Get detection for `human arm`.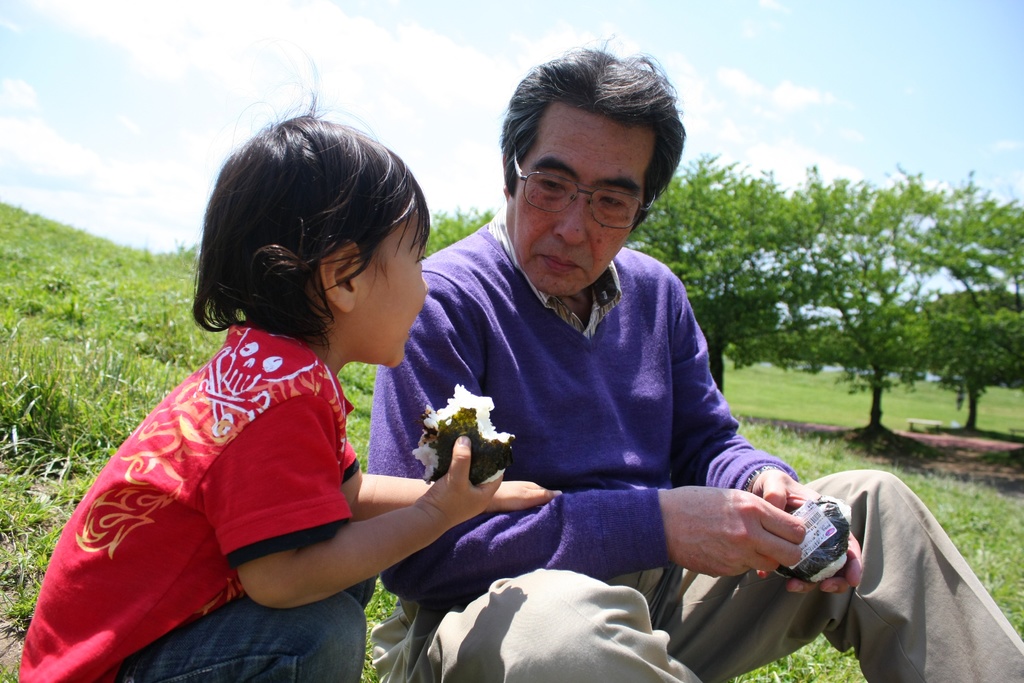
Detection: locate(666, 283, 867, 597).
